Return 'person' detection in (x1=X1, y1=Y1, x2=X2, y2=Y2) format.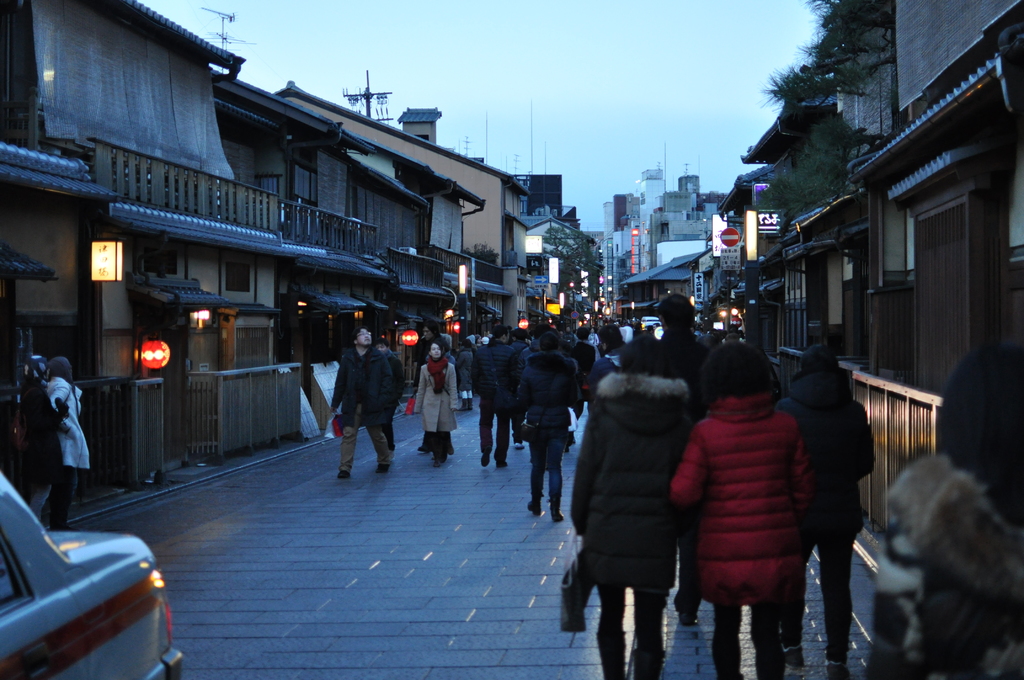
(x1=49, y1=343, x2=95, y2=524).
